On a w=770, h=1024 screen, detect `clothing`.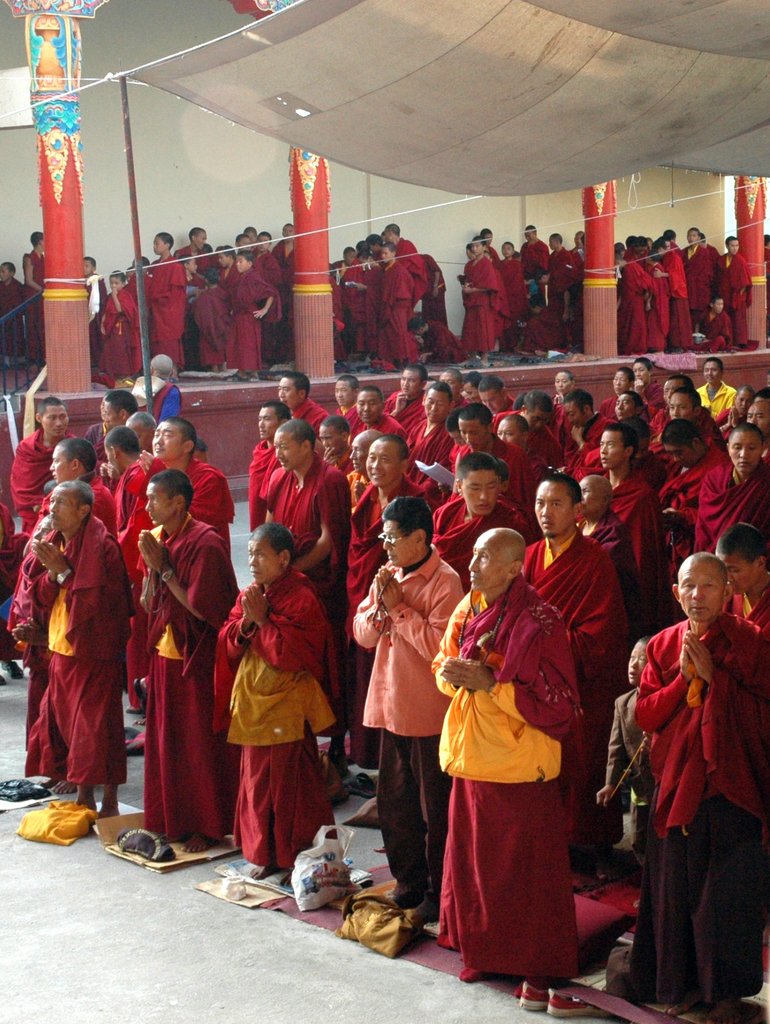
(343, 484, 443, 771).
